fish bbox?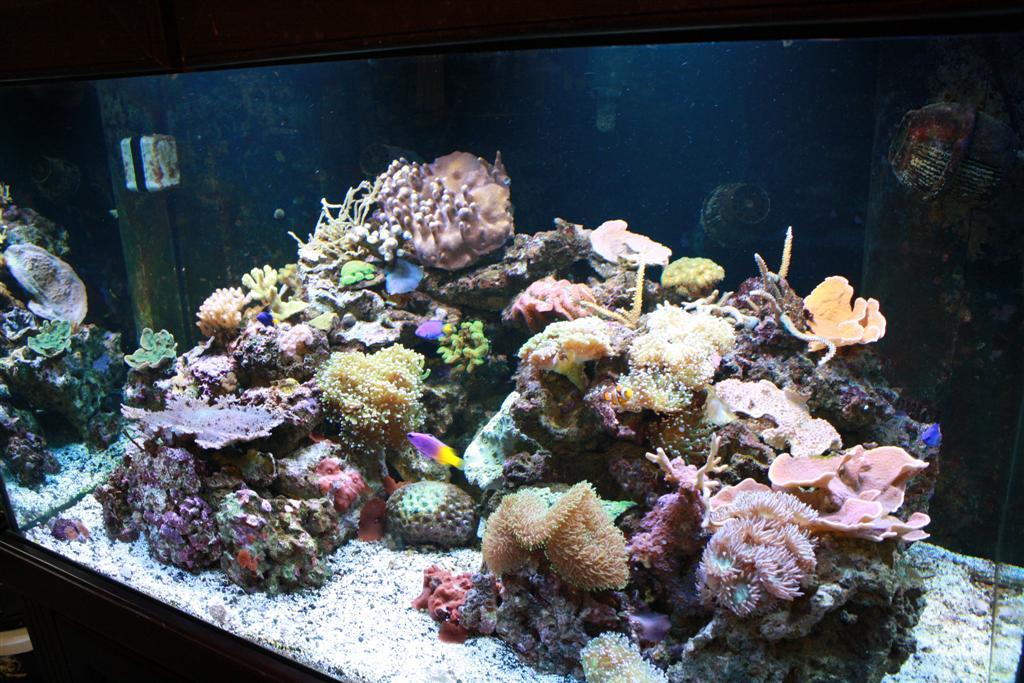
(x1=47, y1=513, x2=94, y2=541)
